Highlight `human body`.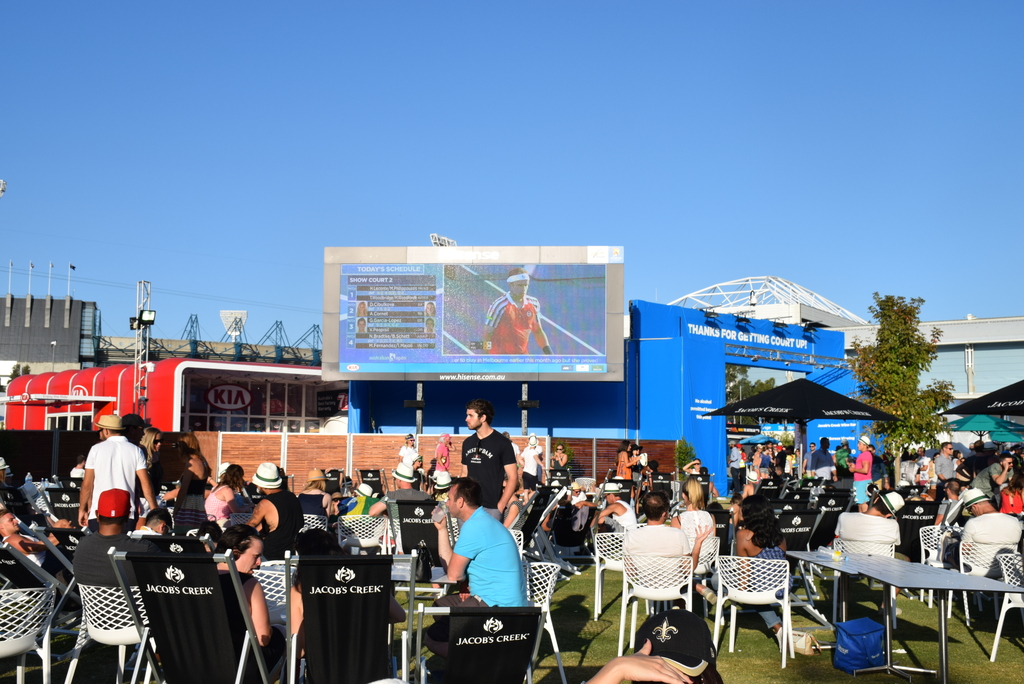
Highlighted region: (x1=241, y1=488, x2=306, y2=559).
